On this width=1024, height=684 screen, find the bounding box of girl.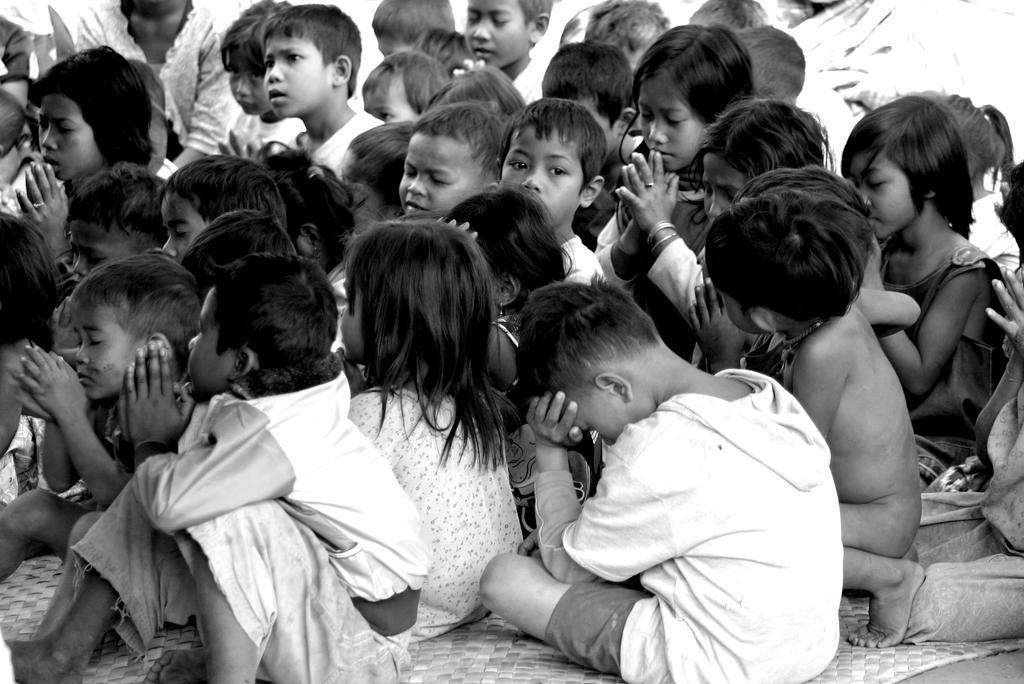
Bounding box: left=13, top=41, right=154, bottom=302.
